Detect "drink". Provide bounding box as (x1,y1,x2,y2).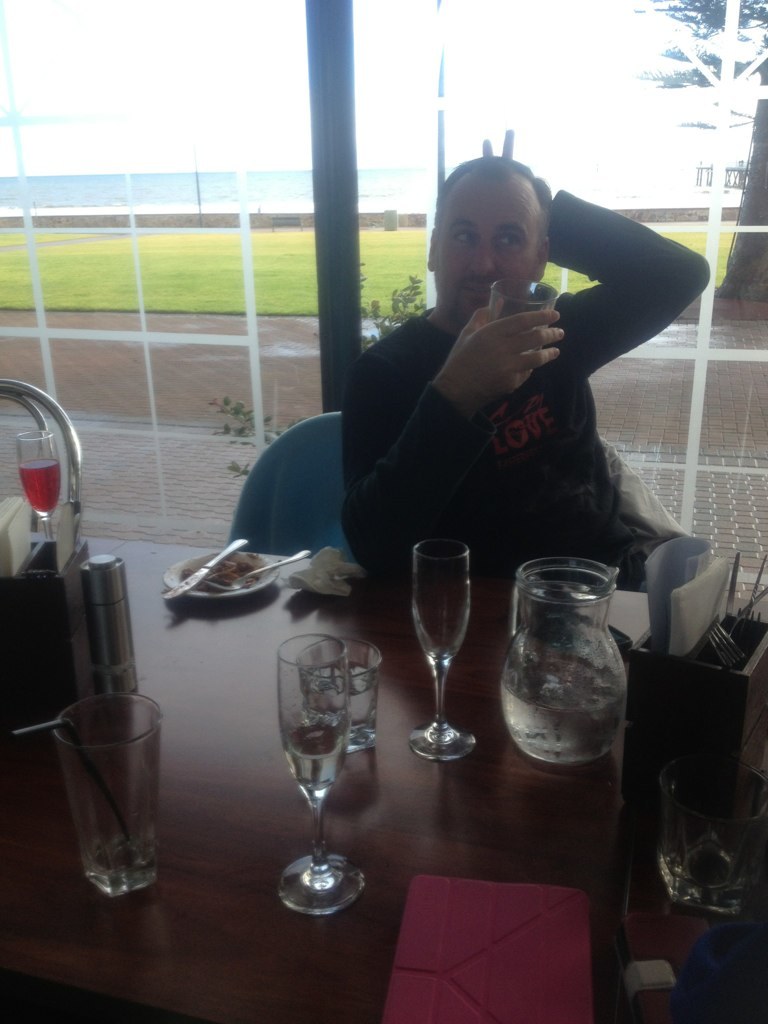
(302,663,383,754).
